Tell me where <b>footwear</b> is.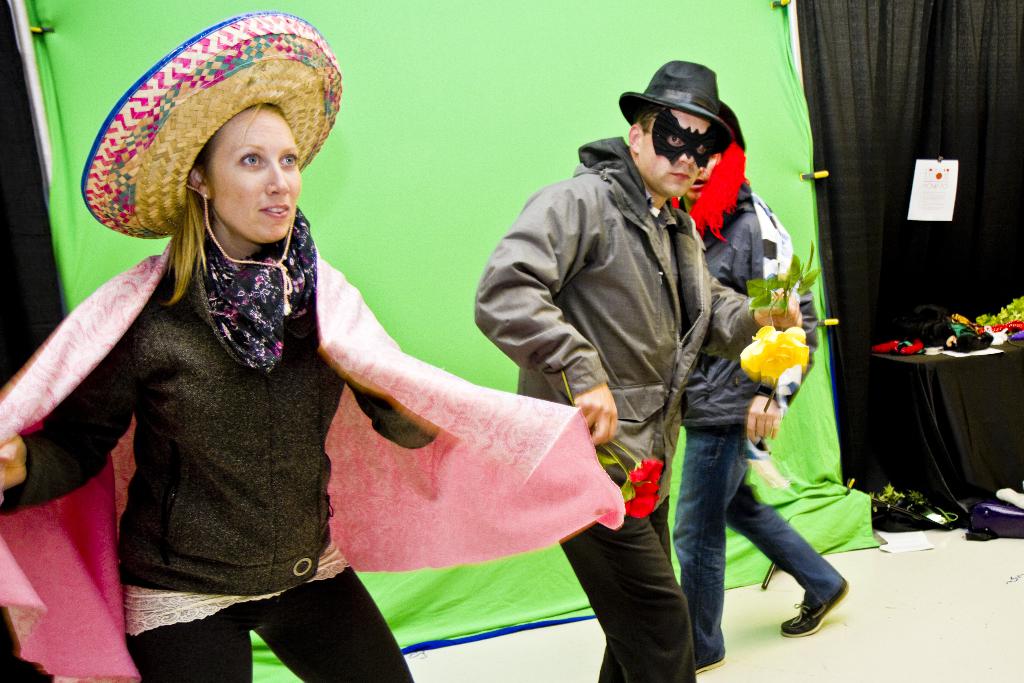
<b>footwear</b> is at 694:644:730:682.
